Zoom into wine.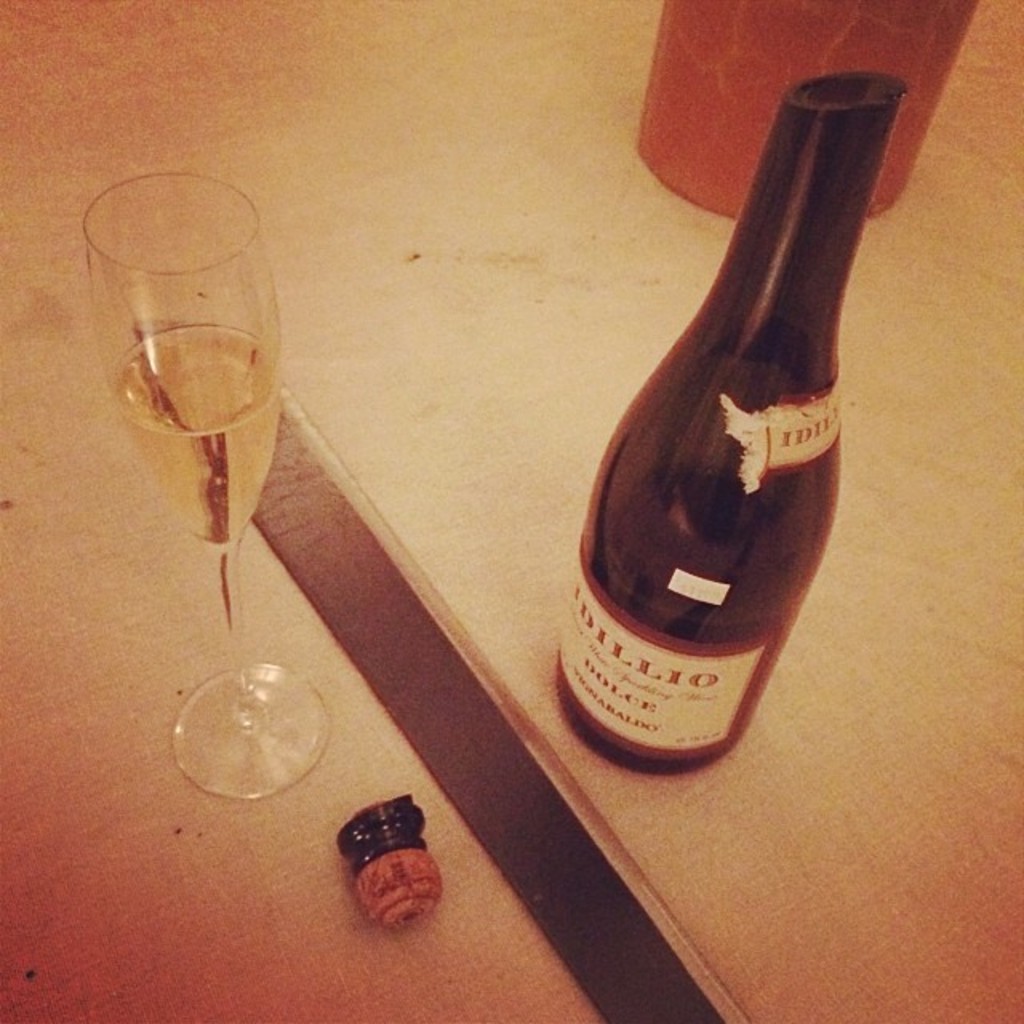
Zoom target: left=102, top=328, right=291, bottom=562.
